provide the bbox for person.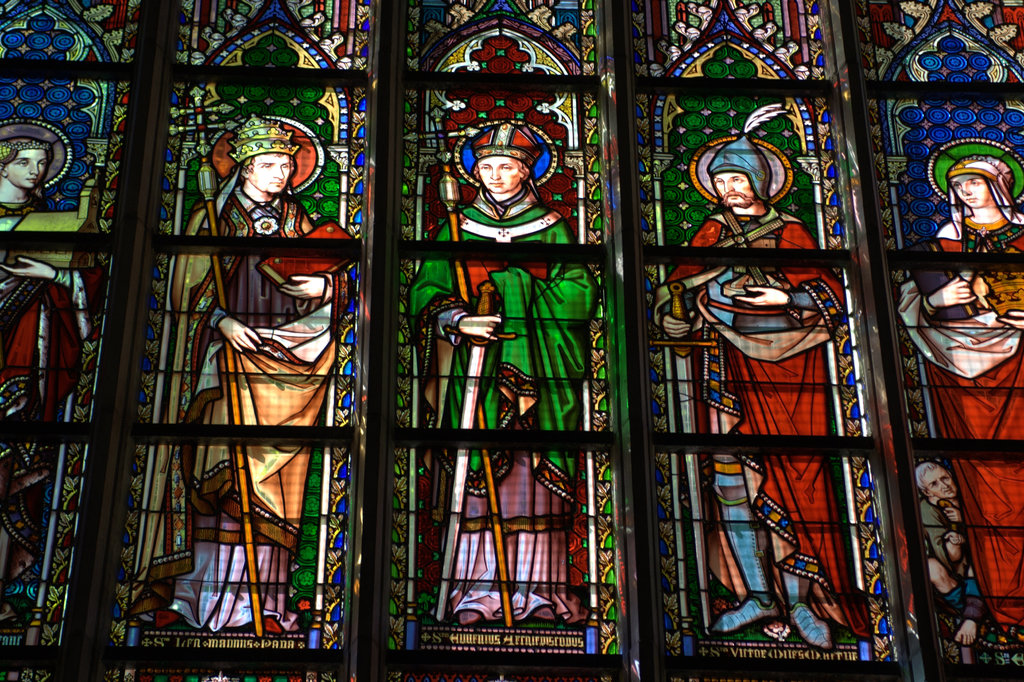
[x1=0, y1=101, x2=101, y2=658].
